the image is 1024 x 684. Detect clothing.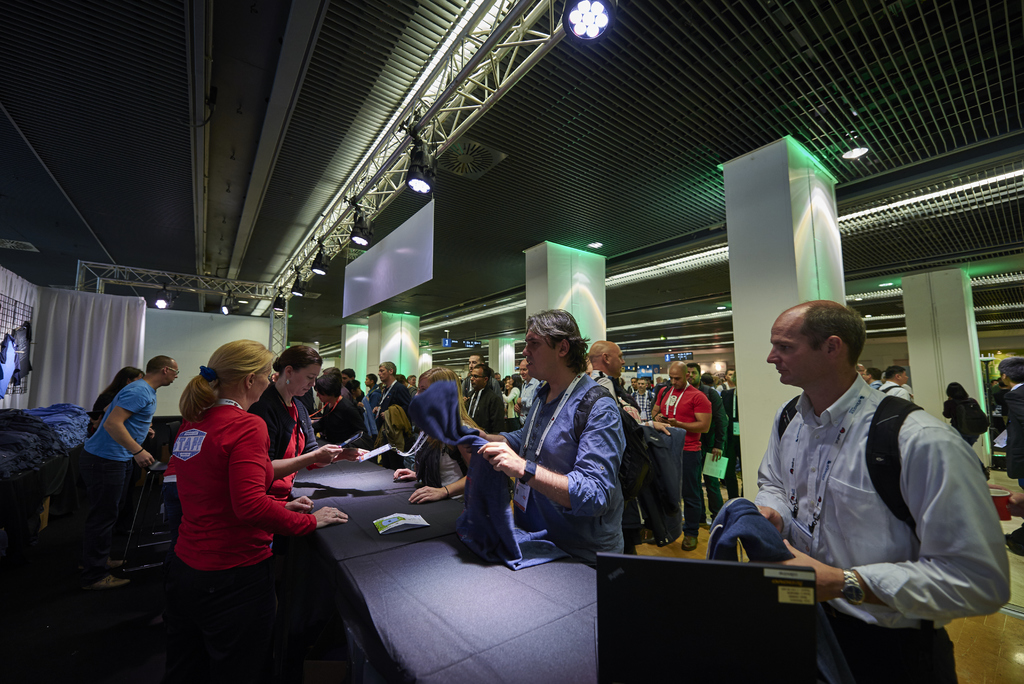
Detection: 867,378,883,389.
